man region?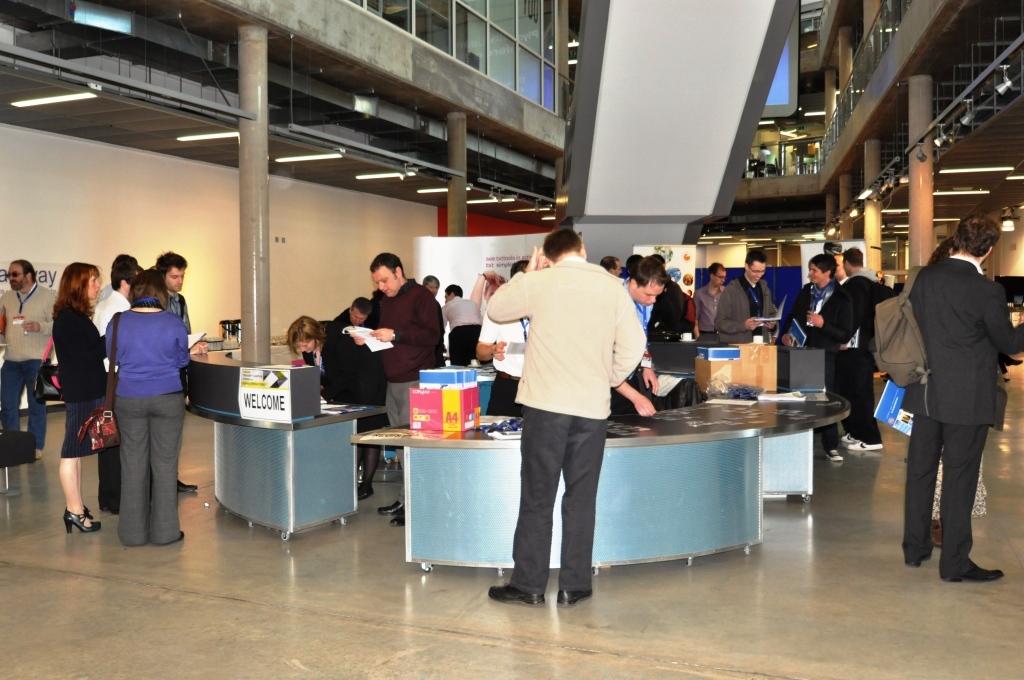
<bbox>833, 254, 847, 282</bbox>
